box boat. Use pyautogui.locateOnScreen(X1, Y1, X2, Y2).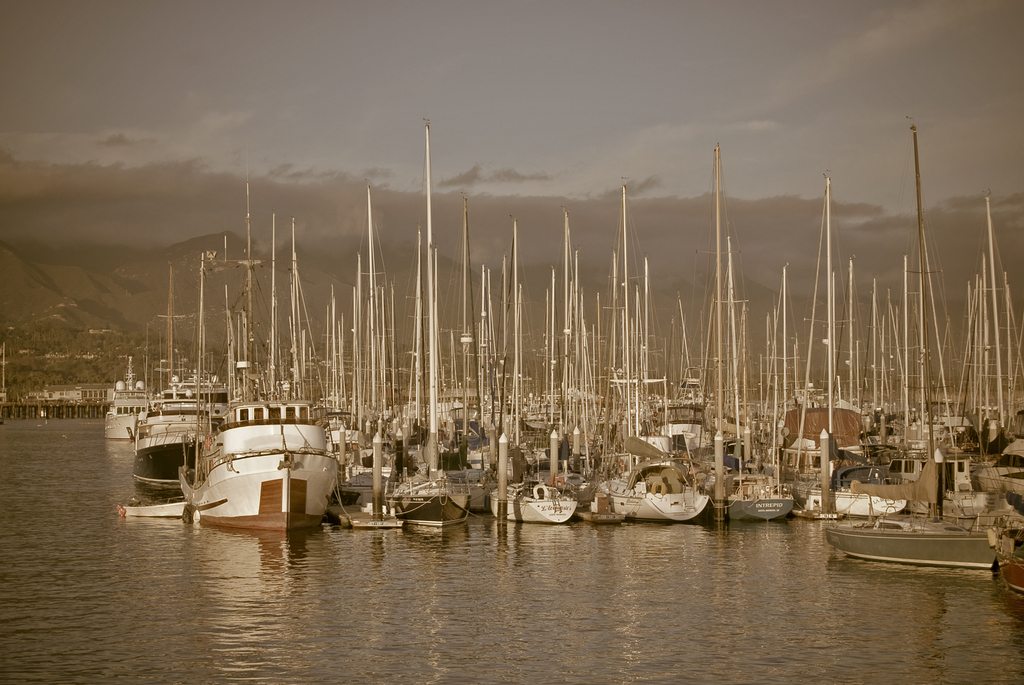
pyautogui.locateOnScreen(162, 388, 351, 525).
